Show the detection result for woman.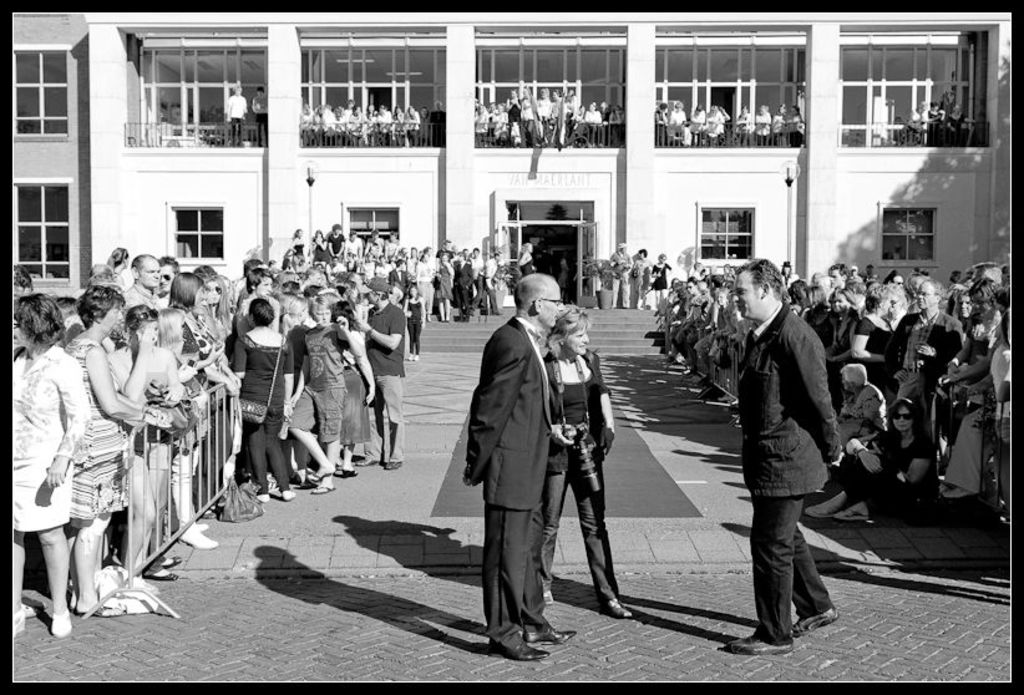
(left=754, top=106, right=772, bottom=141).
